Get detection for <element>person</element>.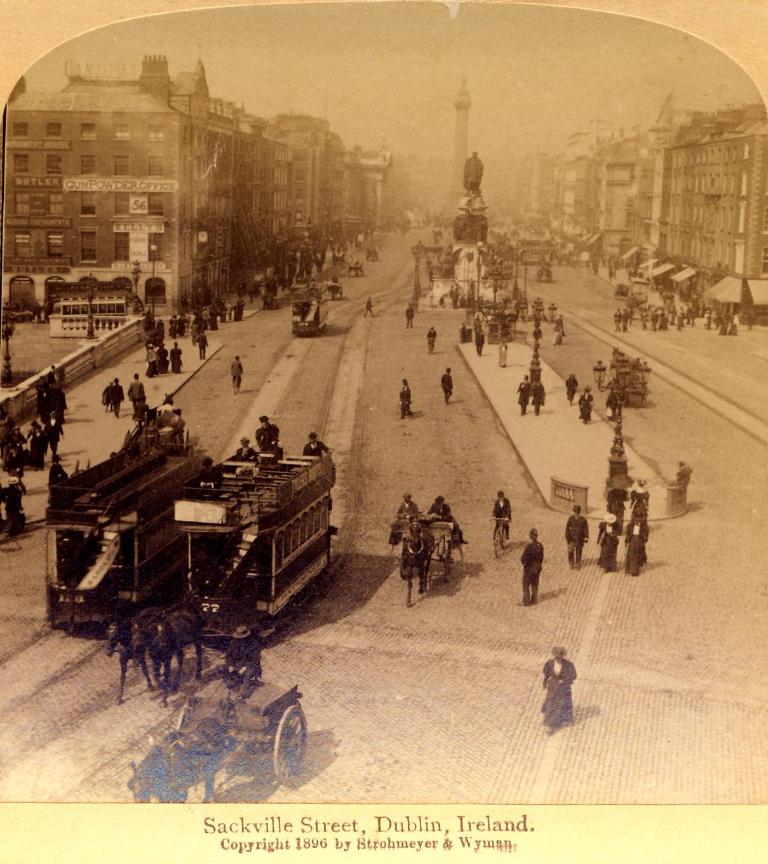
Detection: {"x1": 563, "y1": 504, "x2": 590, "y2": 574}.
